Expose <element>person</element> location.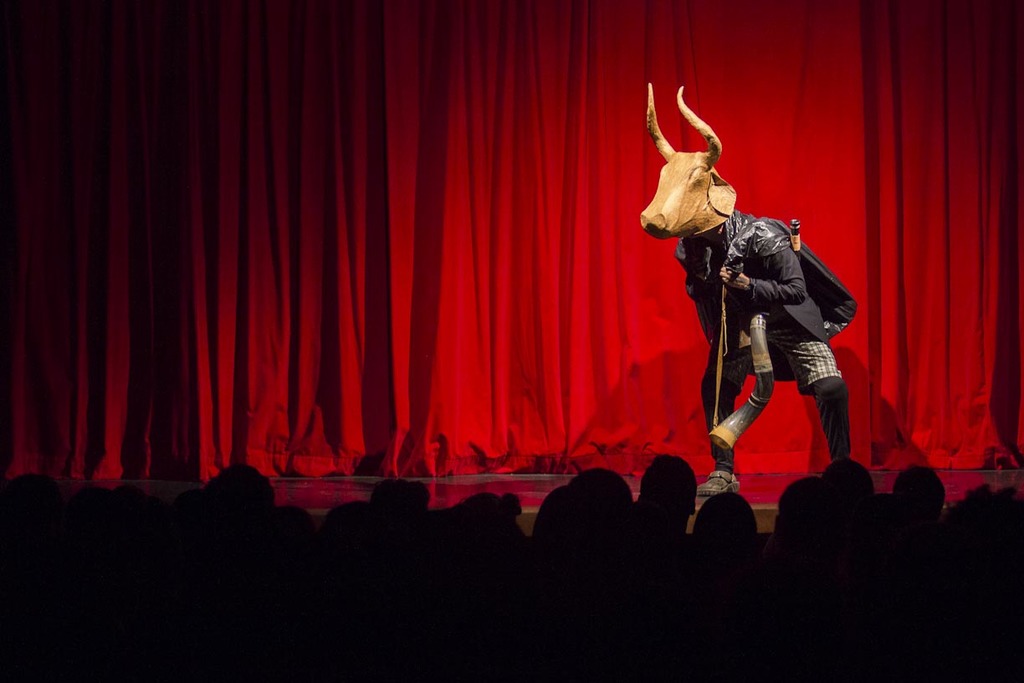
Exposed at x1=671 y1=100 x2=860 y2=544.
